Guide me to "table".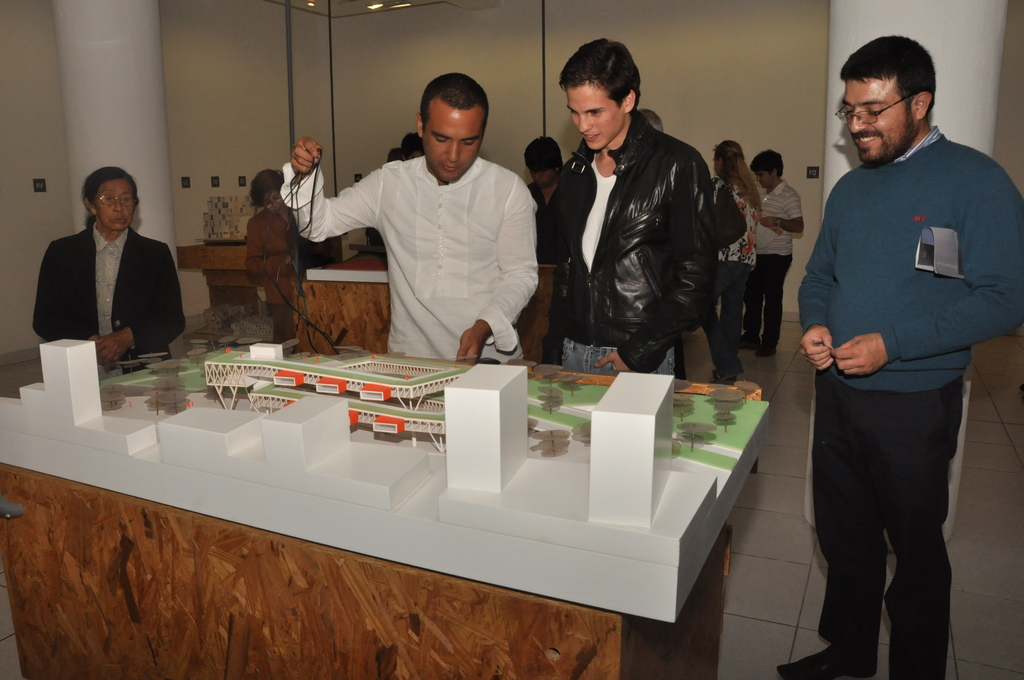
Guidance: x1=0 y1=330 x2=772 y2=679.
